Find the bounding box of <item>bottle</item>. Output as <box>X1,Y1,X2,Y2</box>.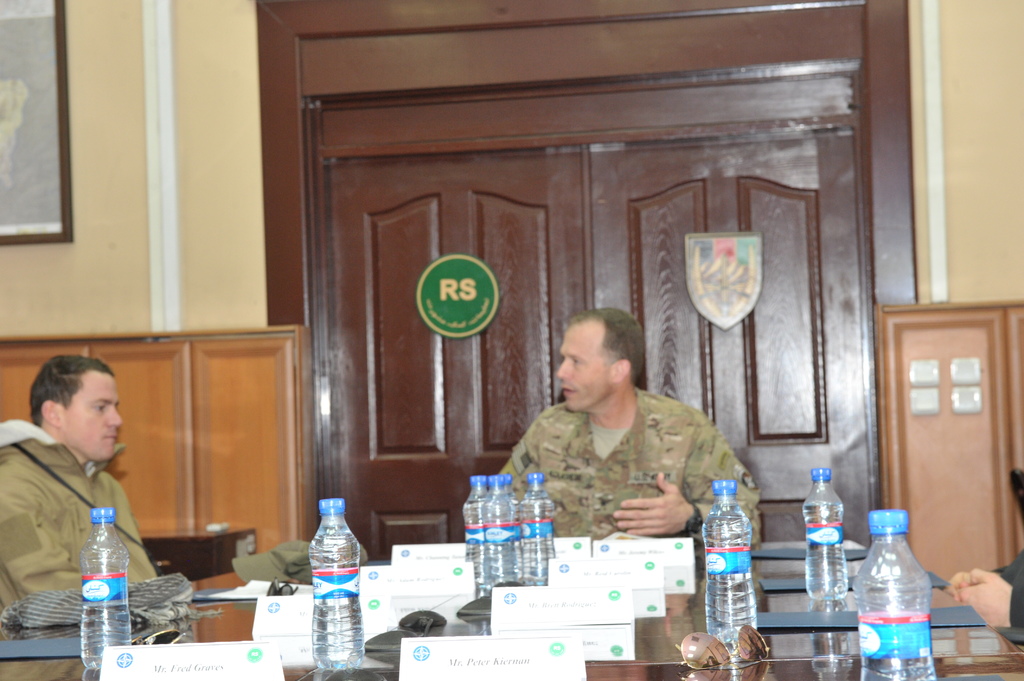
<box>82,509,129,677</box>.
